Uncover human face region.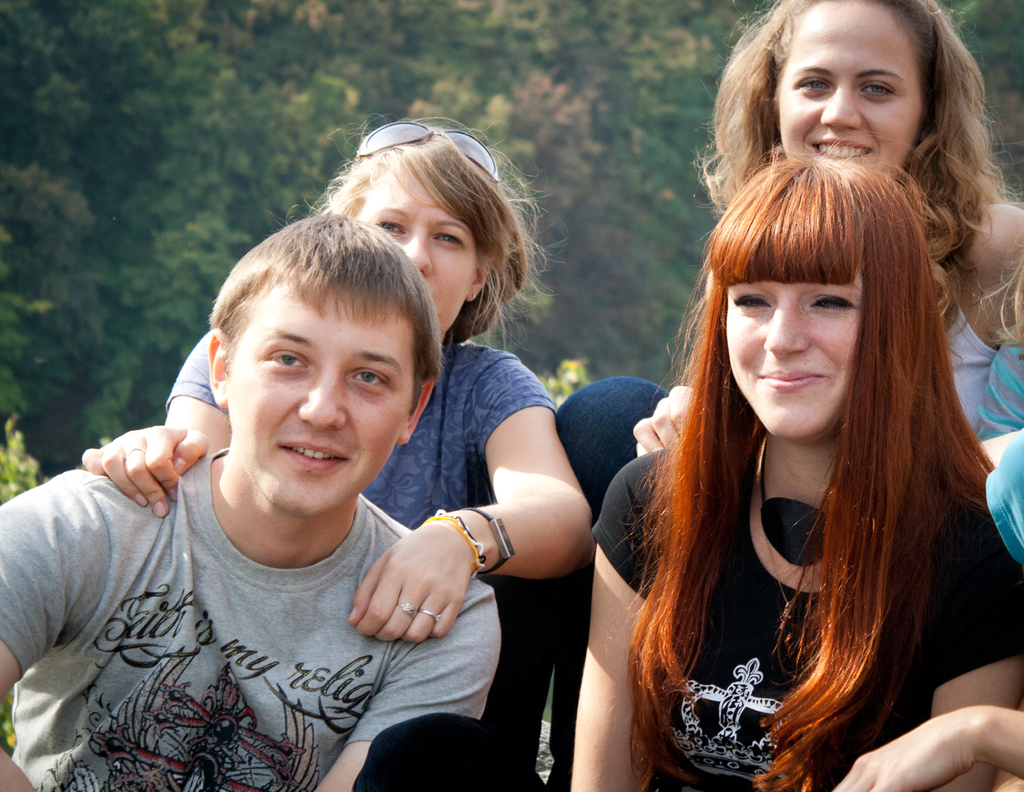
Uncovered: region(782, 0, 924, 186).
